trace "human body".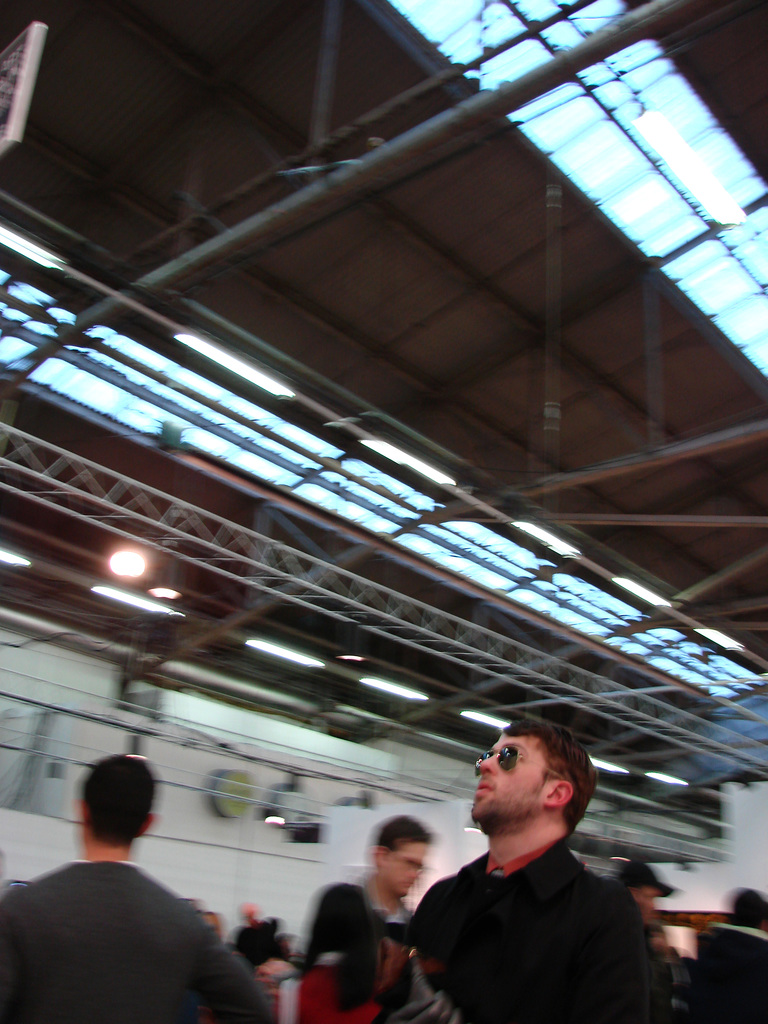
Traced to x1=684, y1=920, x2=767, y2=1023.
